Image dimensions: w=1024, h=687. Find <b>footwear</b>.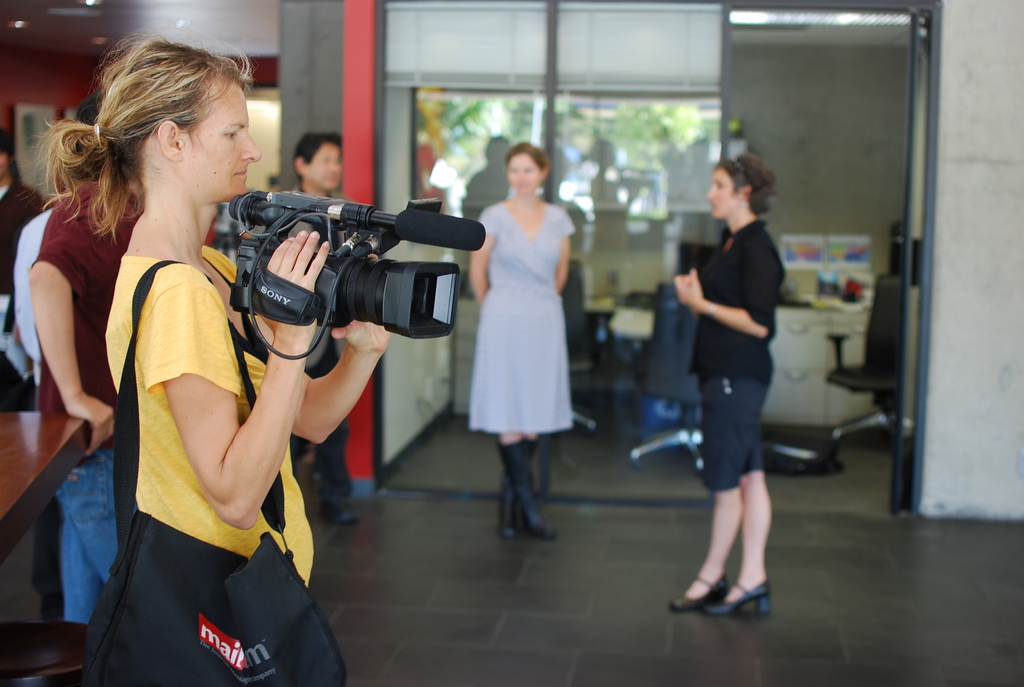
rect(499, 479, 522, 542).
